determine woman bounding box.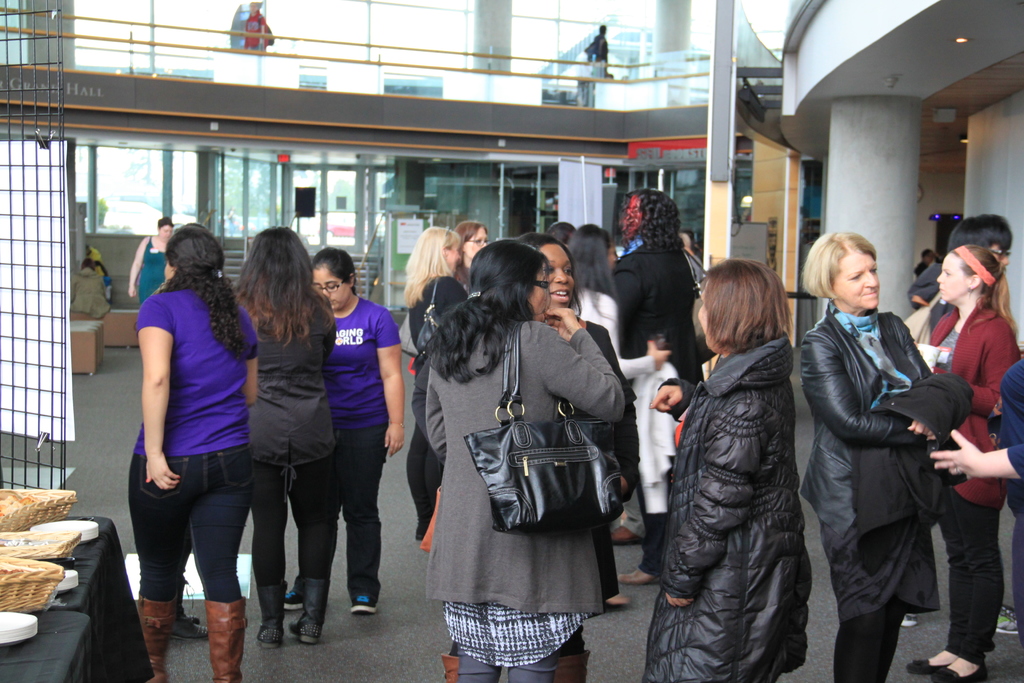
Determined: 509, 224, 635, 682.
